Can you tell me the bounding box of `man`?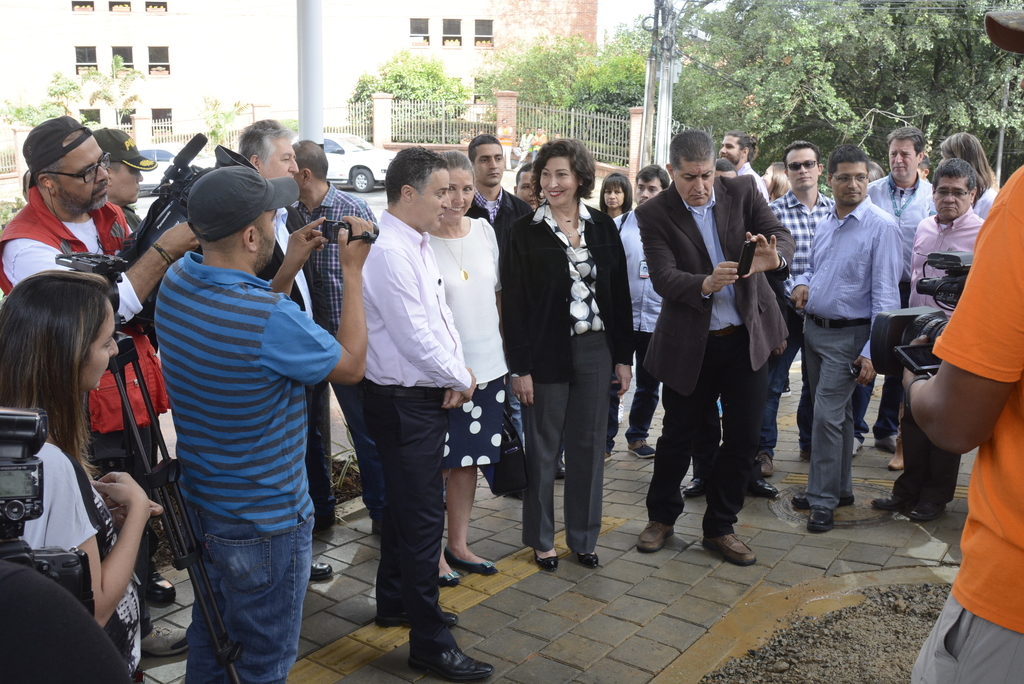
(left=0, top=113, right=196, bottom=662).
